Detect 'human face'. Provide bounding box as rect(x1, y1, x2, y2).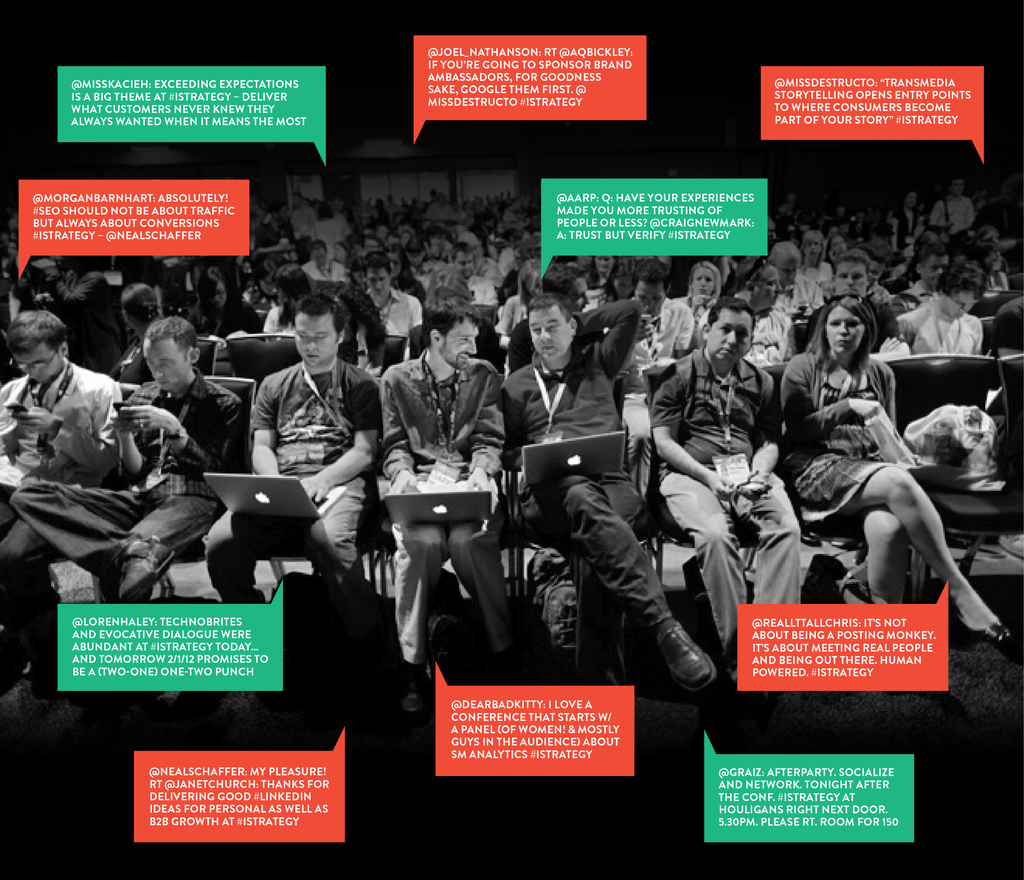
rect(10, 337, 61, 386).
